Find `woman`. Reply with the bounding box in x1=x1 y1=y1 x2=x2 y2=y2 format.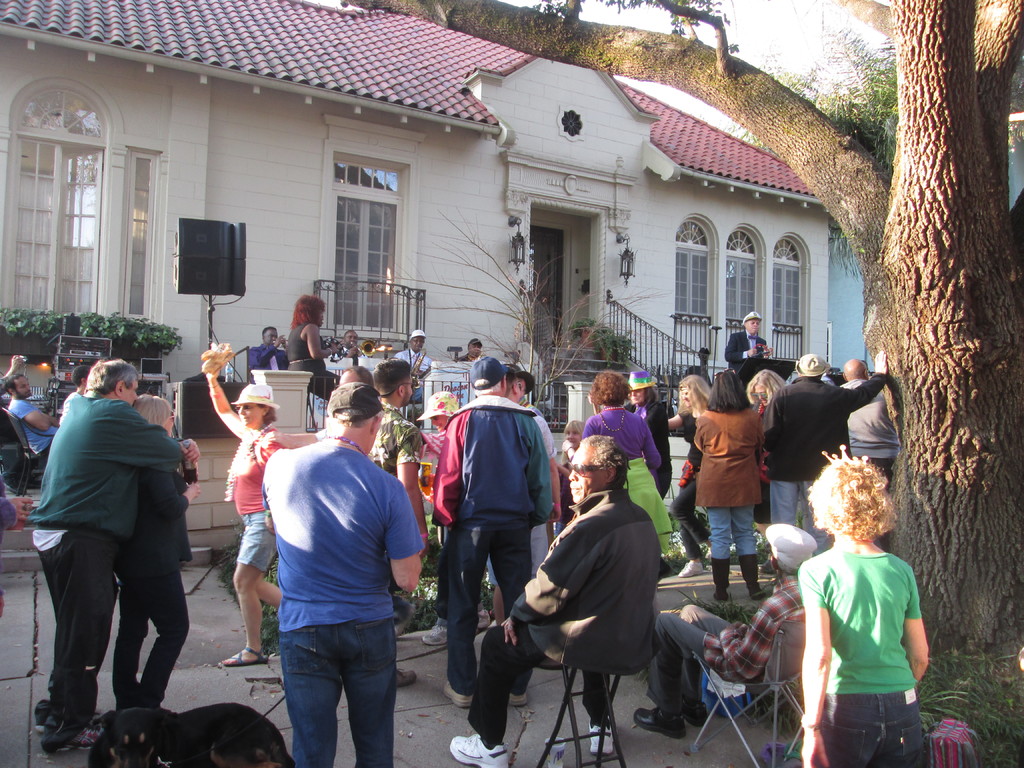
x1=412 y1=389 x2=490 y2=647.
